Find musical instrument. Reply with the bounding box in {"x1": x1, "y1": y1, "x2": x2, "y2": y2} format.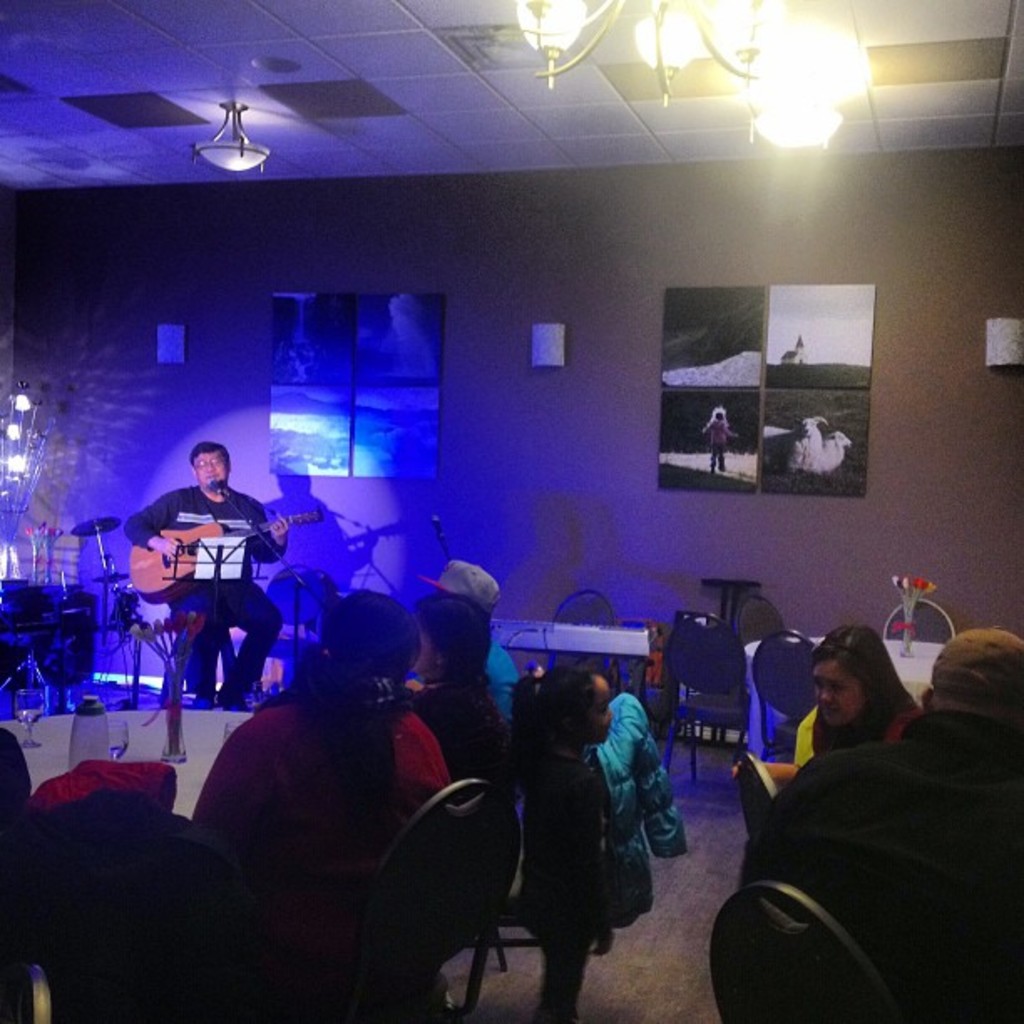
{"x1": 484, "y1": 616, "x2": 651, "y2": 661}.
